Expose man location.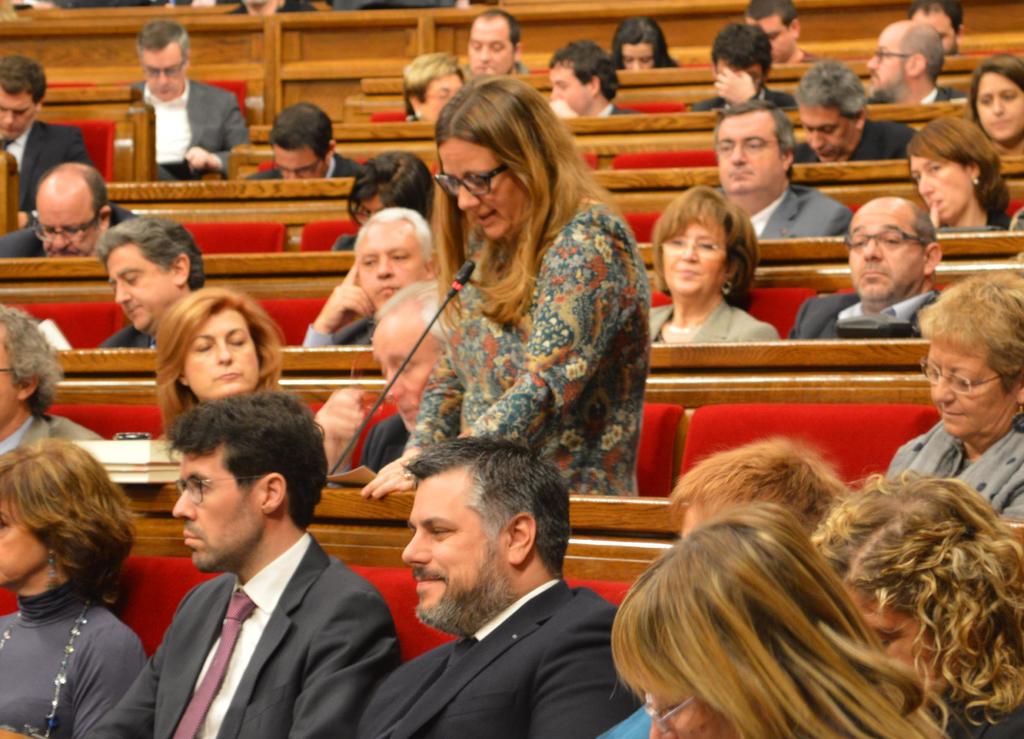
Exposed at rect(459, 10, 523, 85).
